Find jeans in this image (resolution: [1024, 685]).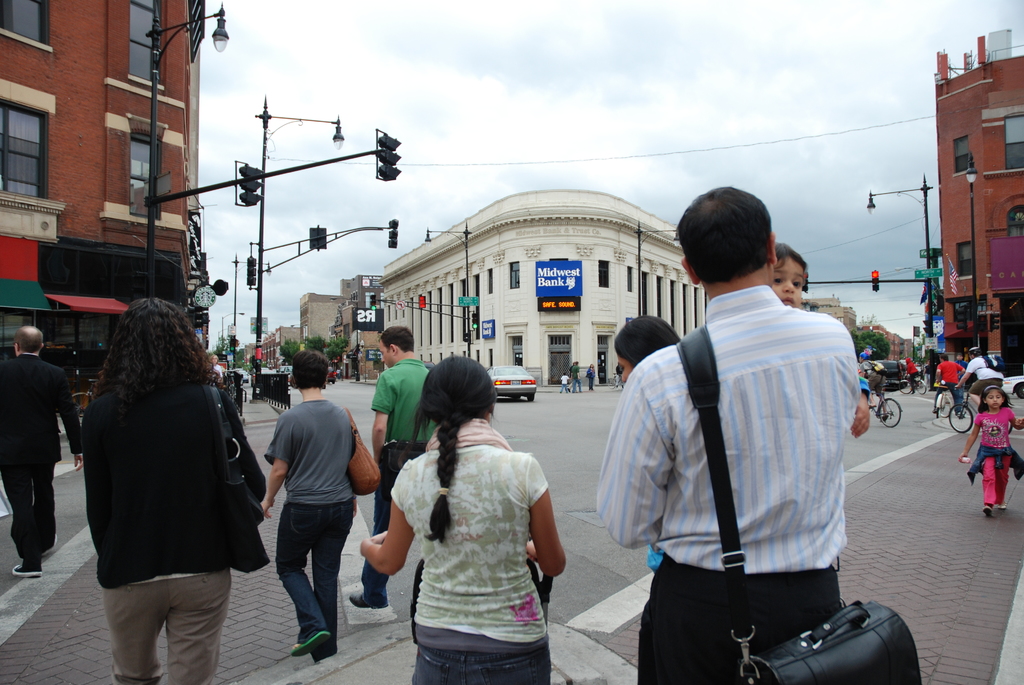
[x1=268, y1=498, x2=358, y2=654].
